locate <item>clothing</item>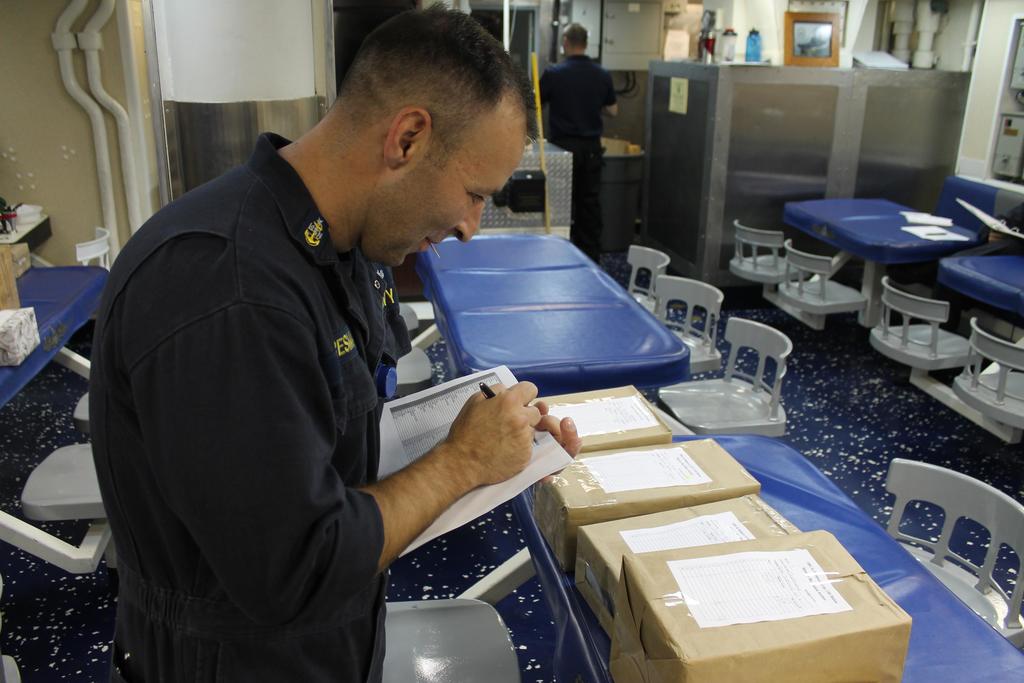
box(53, 139, 455, 682)
